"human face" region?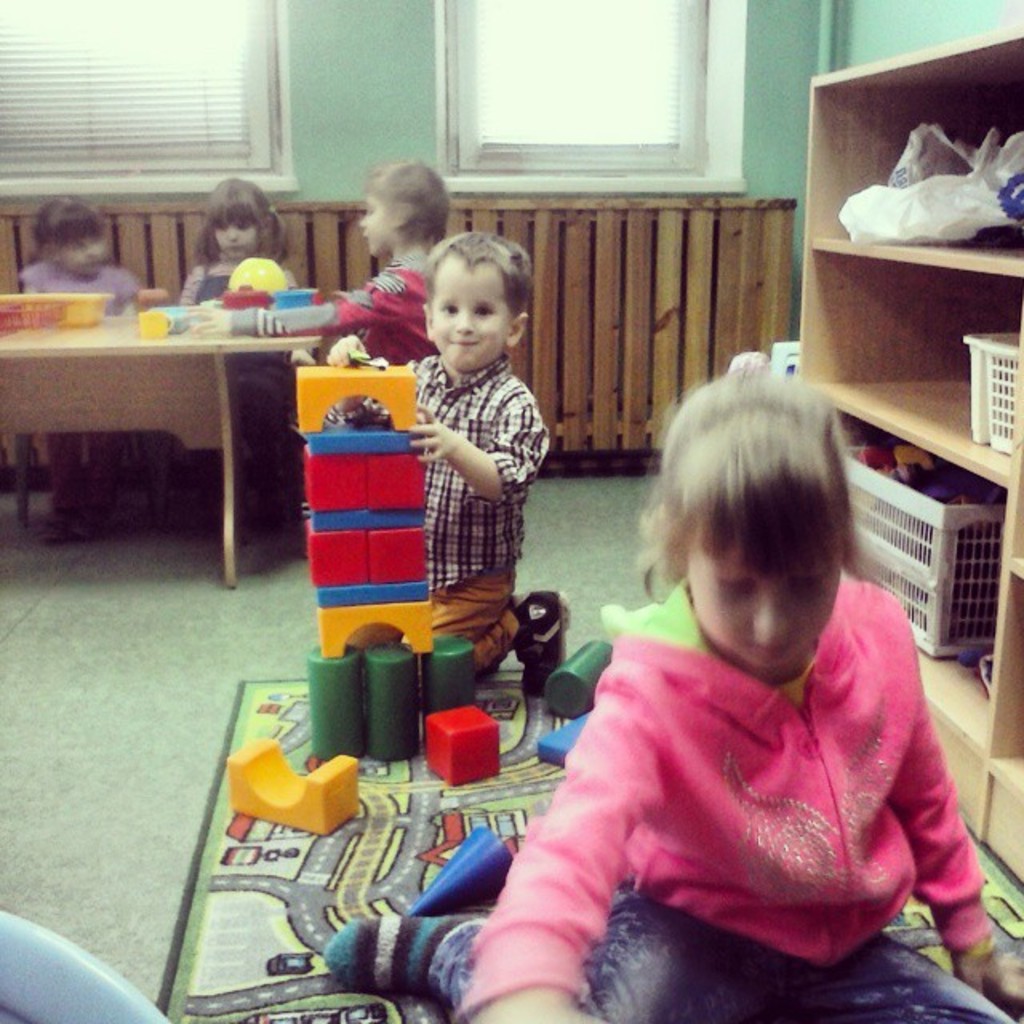
<bbox>362, 197, 390, 242</bbox>
